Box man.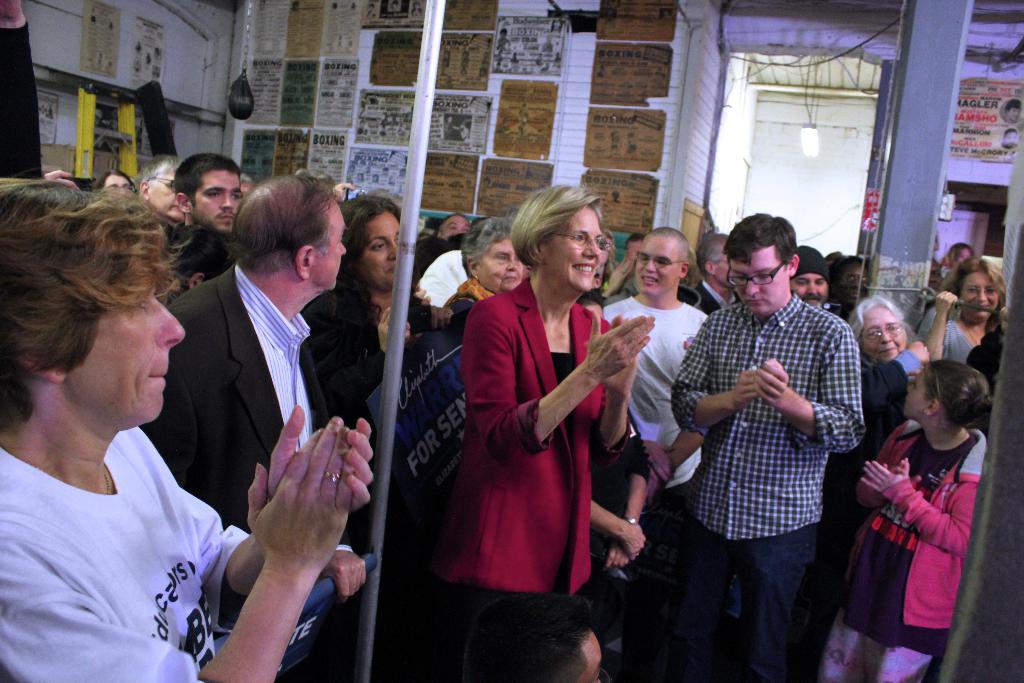
rect(164, 174, 346, 682).
